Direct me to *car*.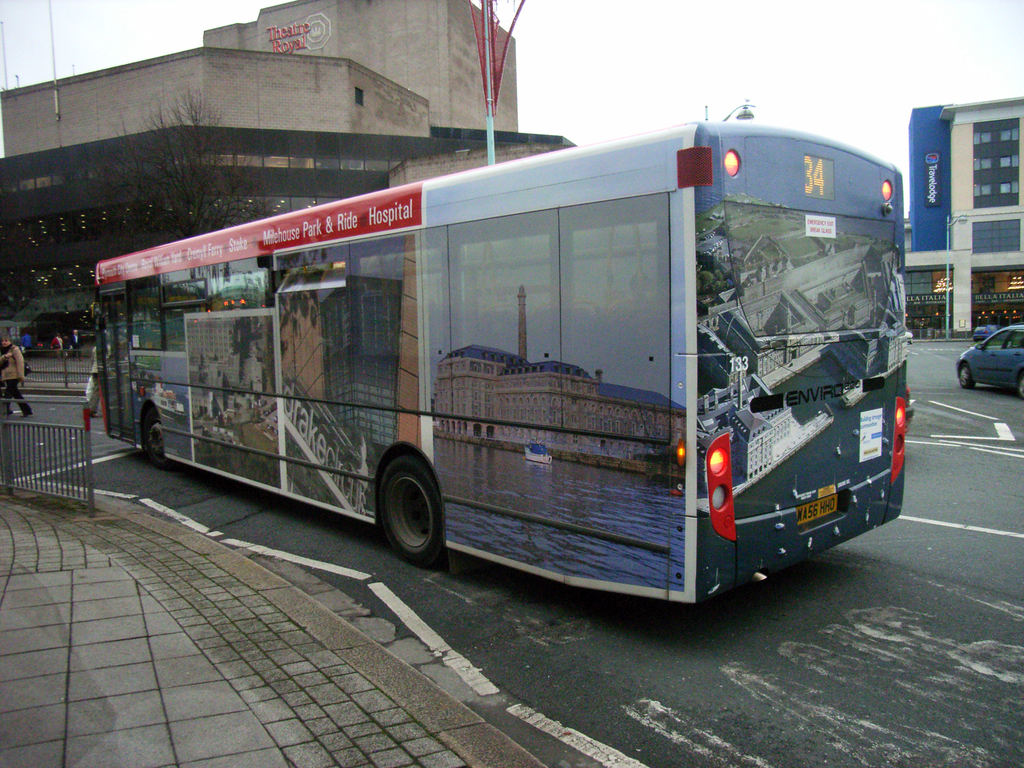
Direction: x1=956, y1=323, x2=1023, y2=395.
